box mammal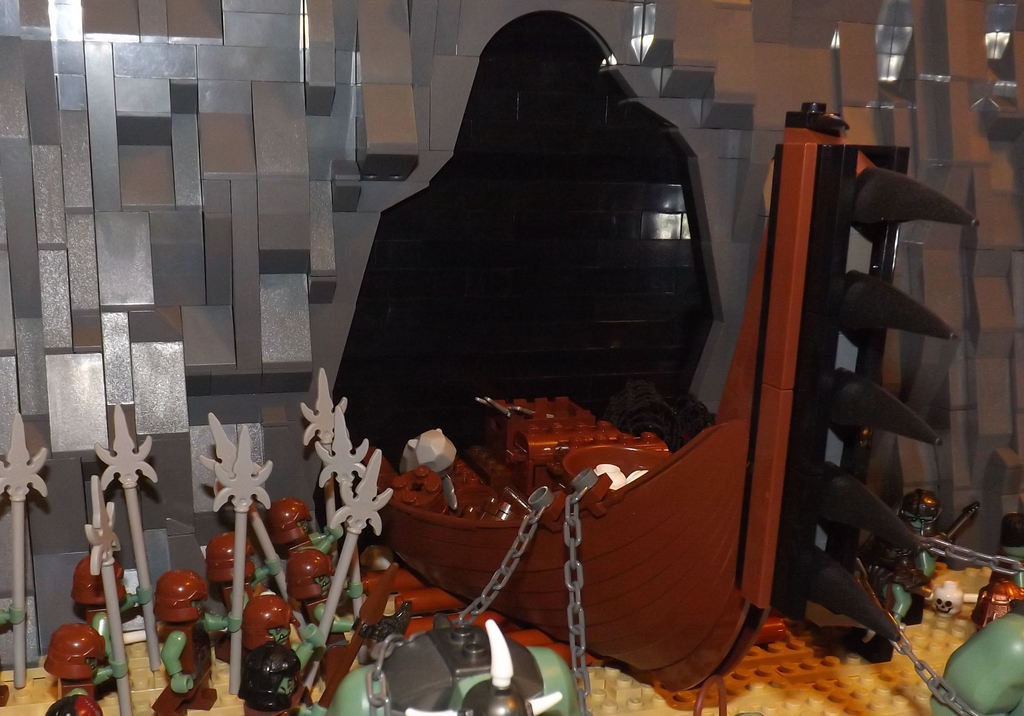
<box>247,651,297,715</box>
